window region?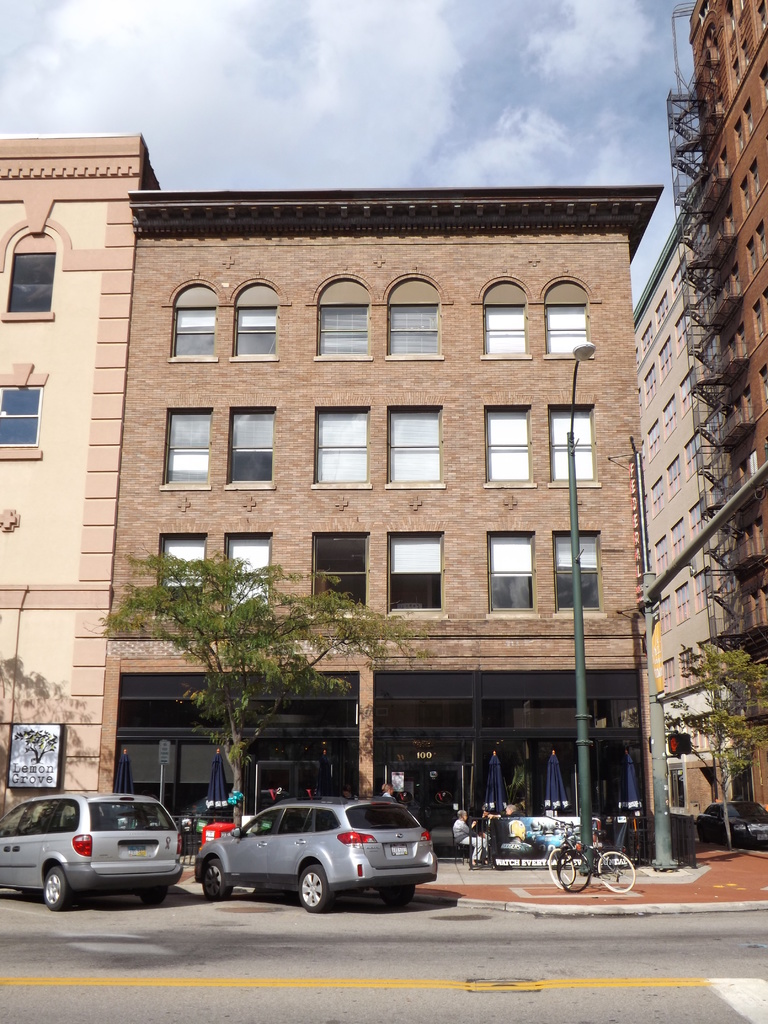
x1=318 y1=410 x2=365 y2=484
